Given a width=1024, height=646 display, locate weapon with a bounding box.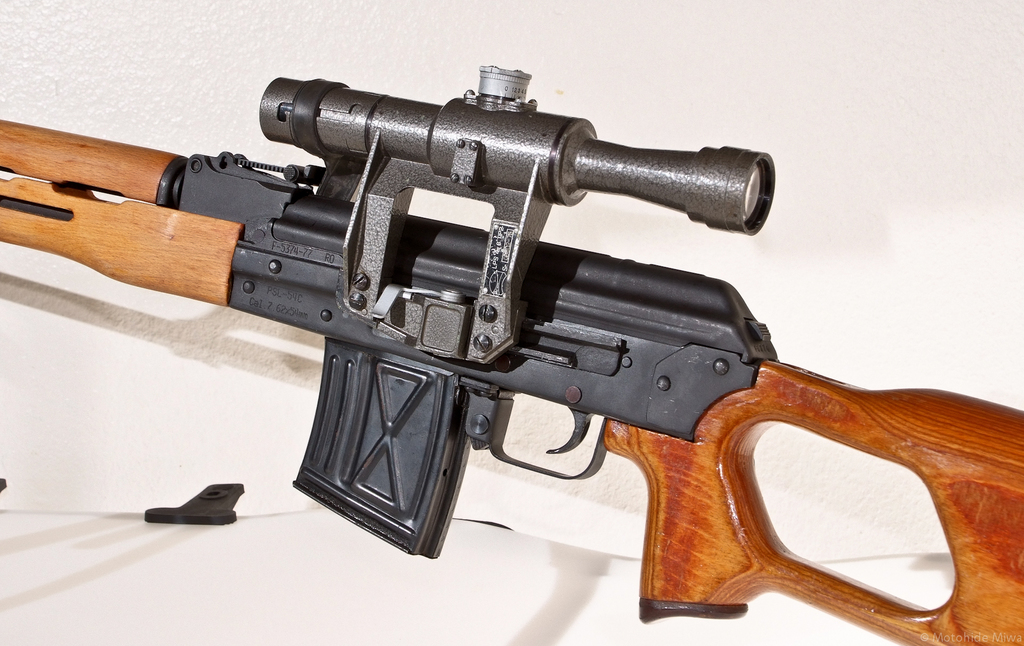
Located: [0, 68, 1023, 645].
